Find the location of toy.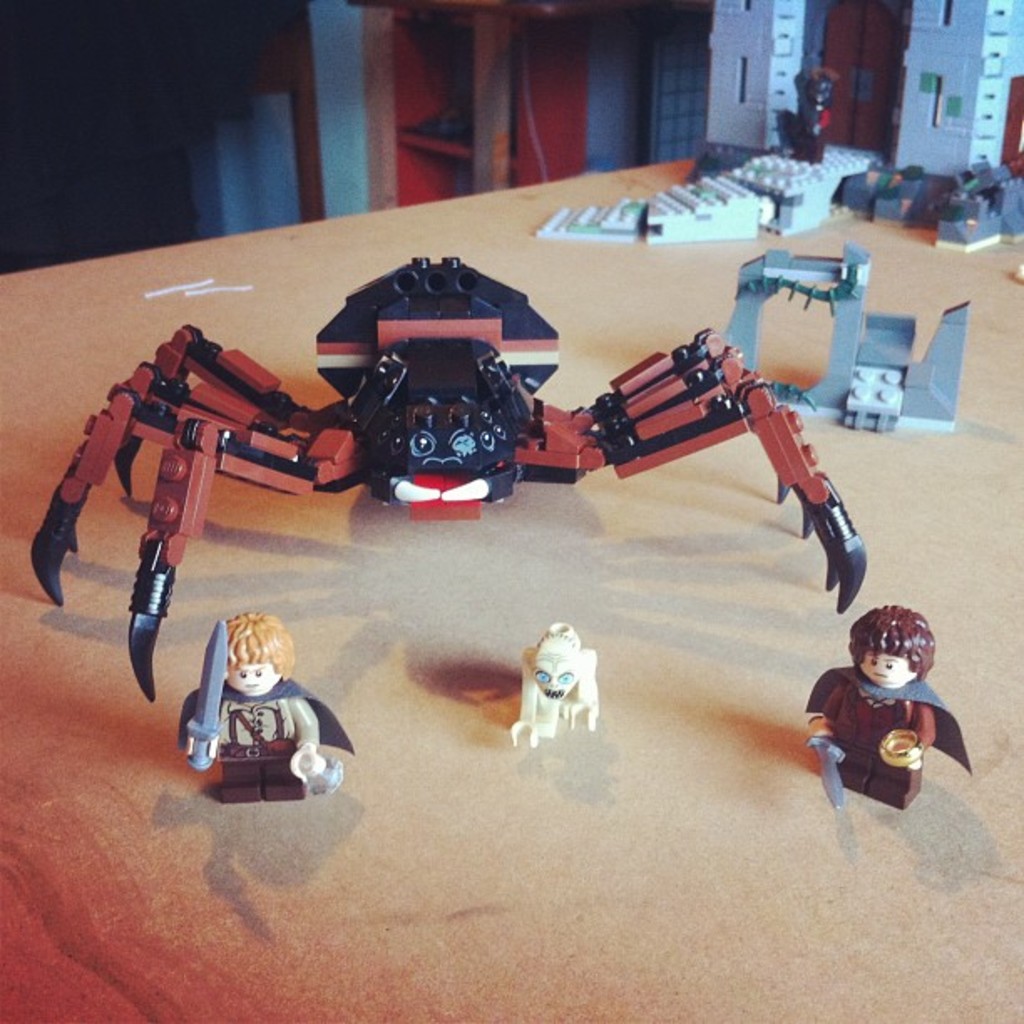
Location: box(830, 0, 1022, 253).
